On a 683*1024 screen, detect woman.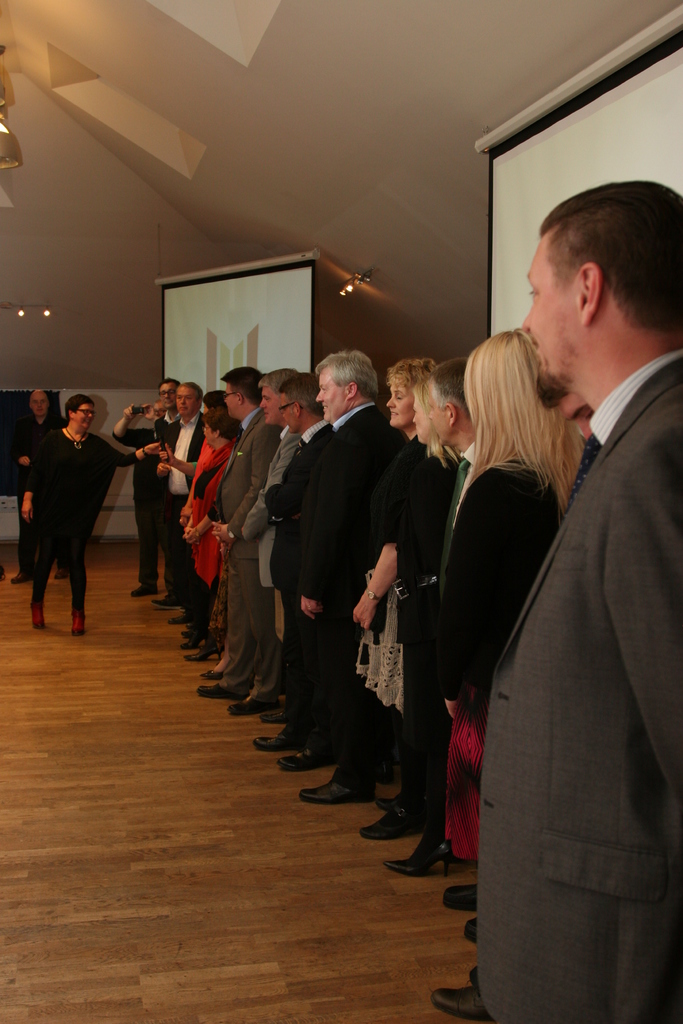
(364,353,443,837).
